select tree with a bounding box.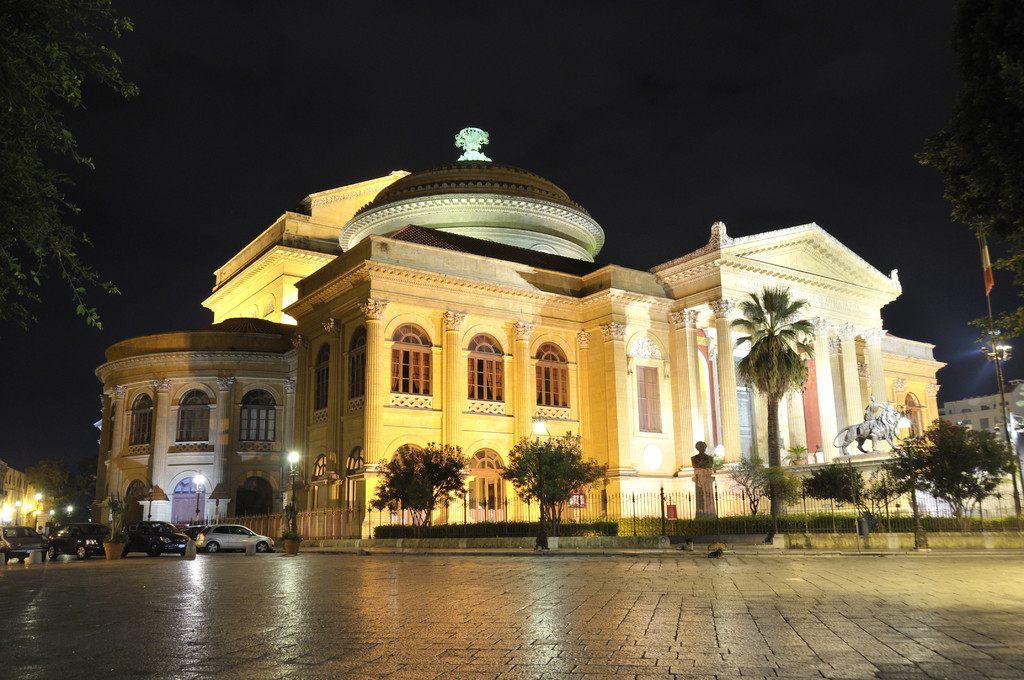
(x1=499, y1=434, x2=610, y2=522).
